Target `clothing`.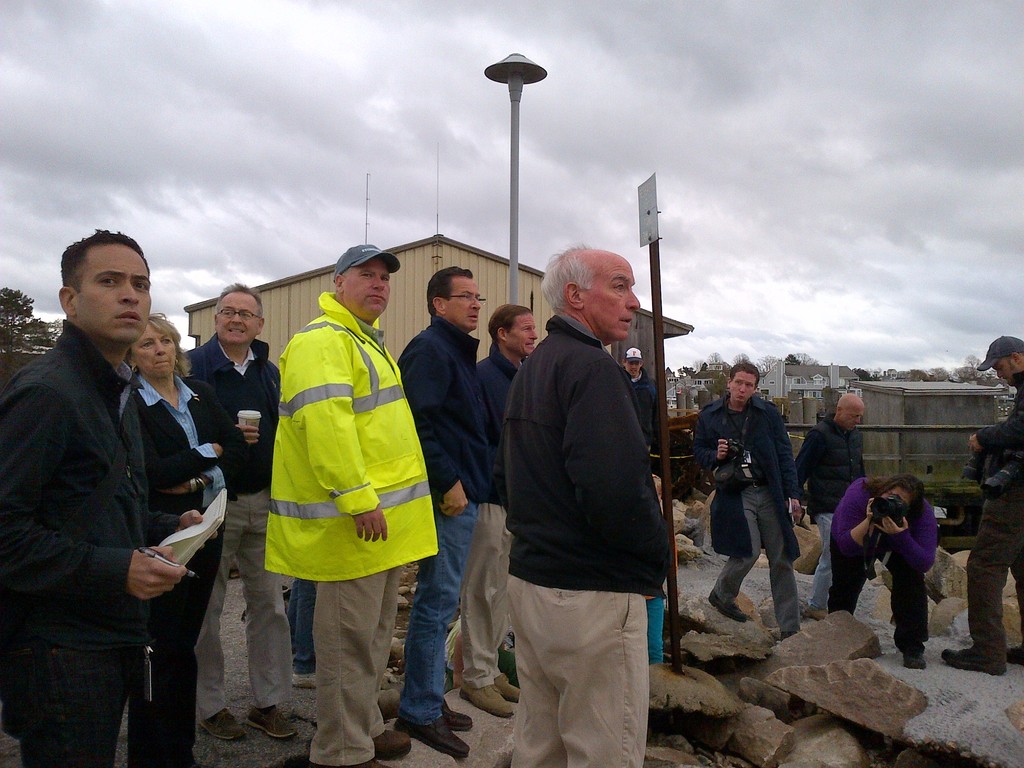
Target region: {"x1": 646, "y1": 594, "x2": 671, "y2": 662}.
